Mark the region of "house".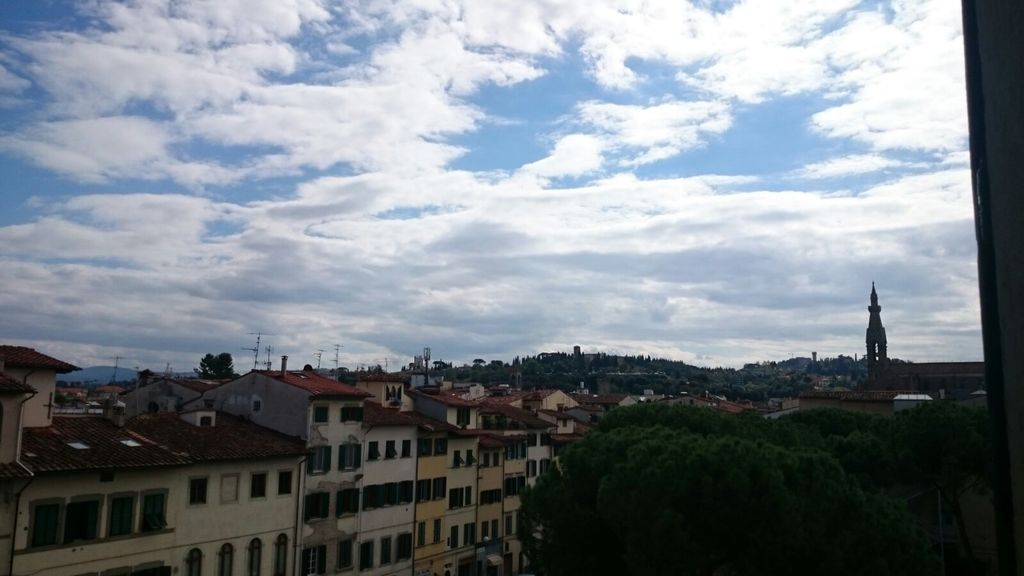
Region: l=653, t=390, r=719, b=411.
